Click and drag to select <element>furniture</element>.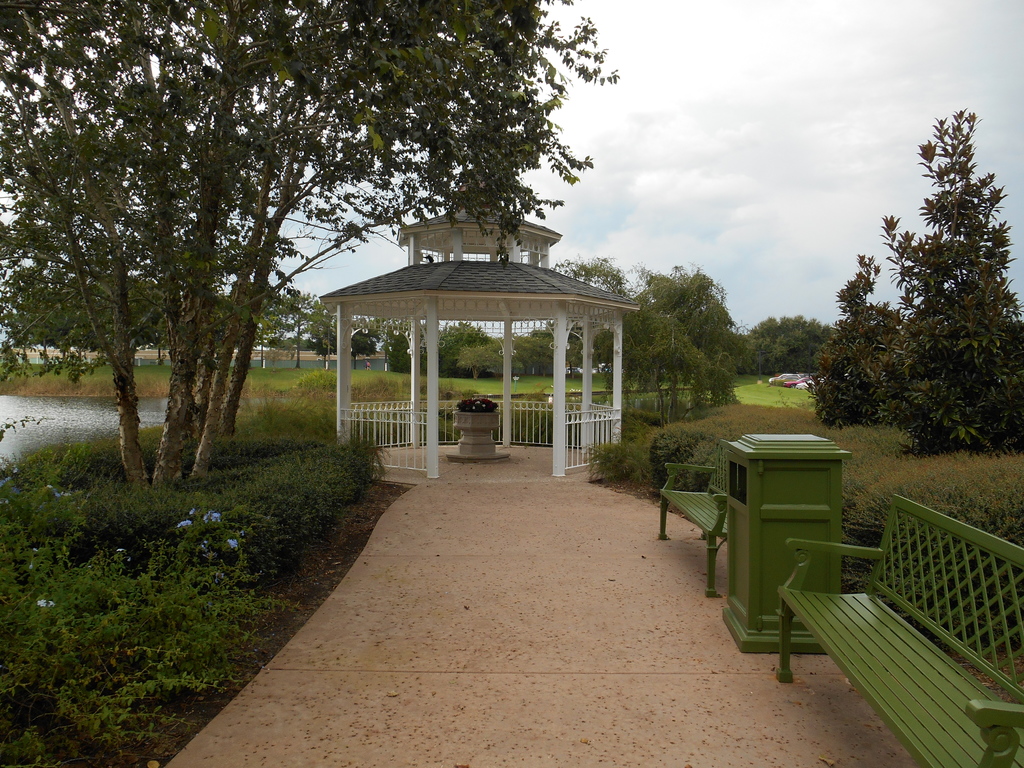
Selection: pyautogui.locateOnScreen(771, 493, 1023, 767).
